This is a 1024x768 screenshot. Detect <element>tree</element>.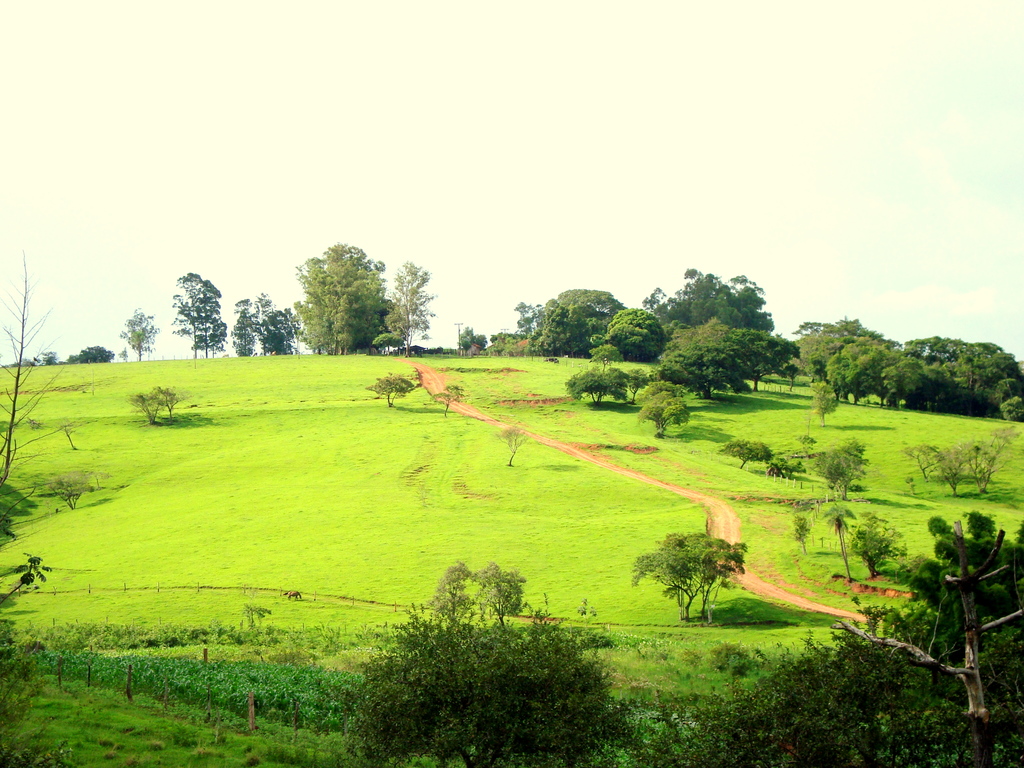
(118, 307, 159, 360).
